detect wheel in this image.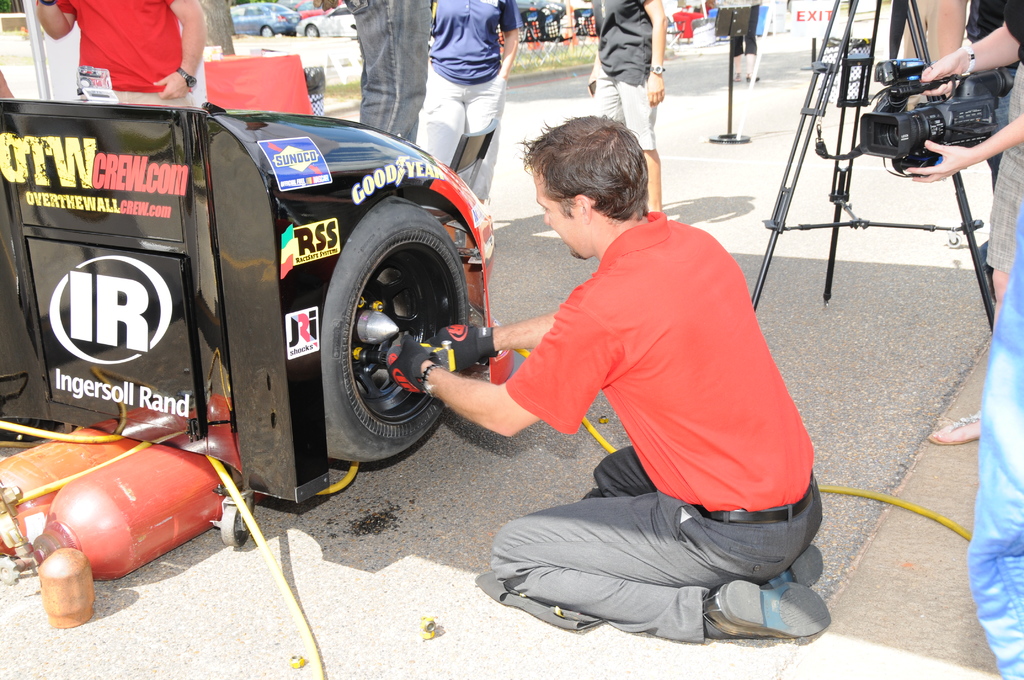
Detection: <bbox>254, 21, 271, 39</bbox>.
